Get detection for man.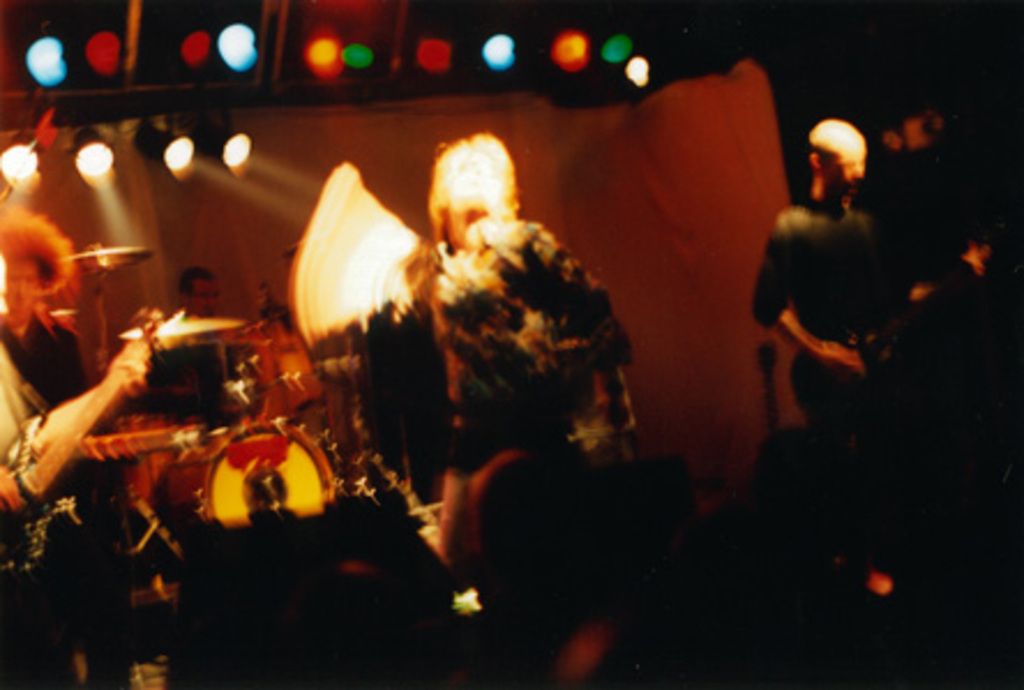
Detection: rect(0, 210, 173, 688).
